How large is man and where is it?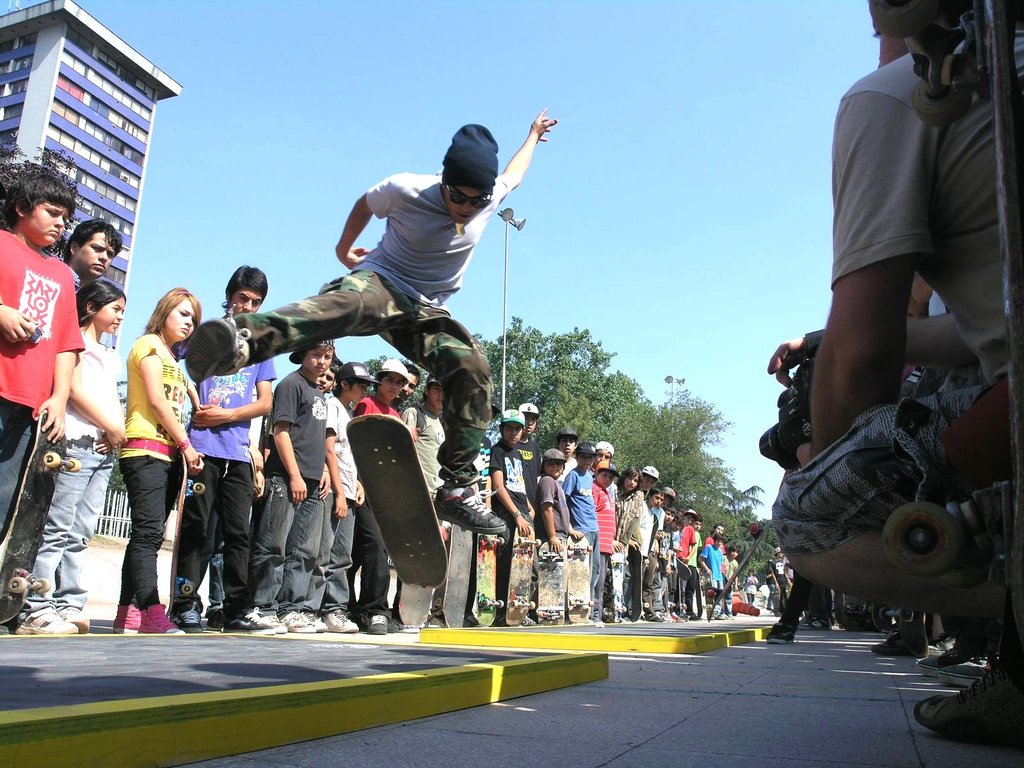
Bounding box: {"left": 54, "top": 218, "right": 118, "bottom": 286}.
